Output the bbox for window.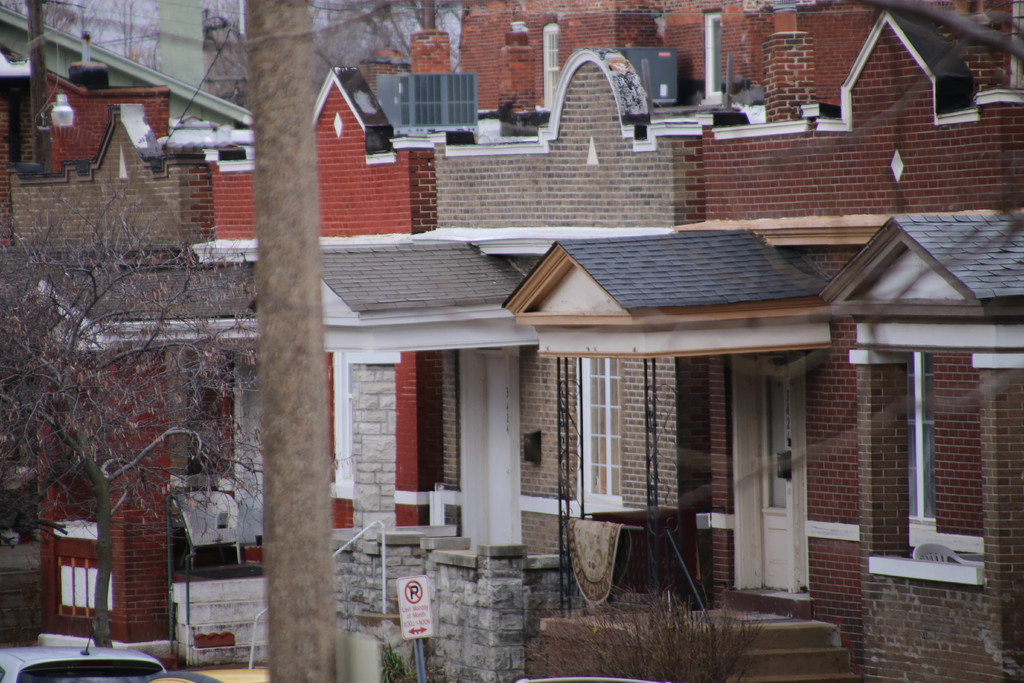
x1=573 y1=349 x2=619 y2=500.
